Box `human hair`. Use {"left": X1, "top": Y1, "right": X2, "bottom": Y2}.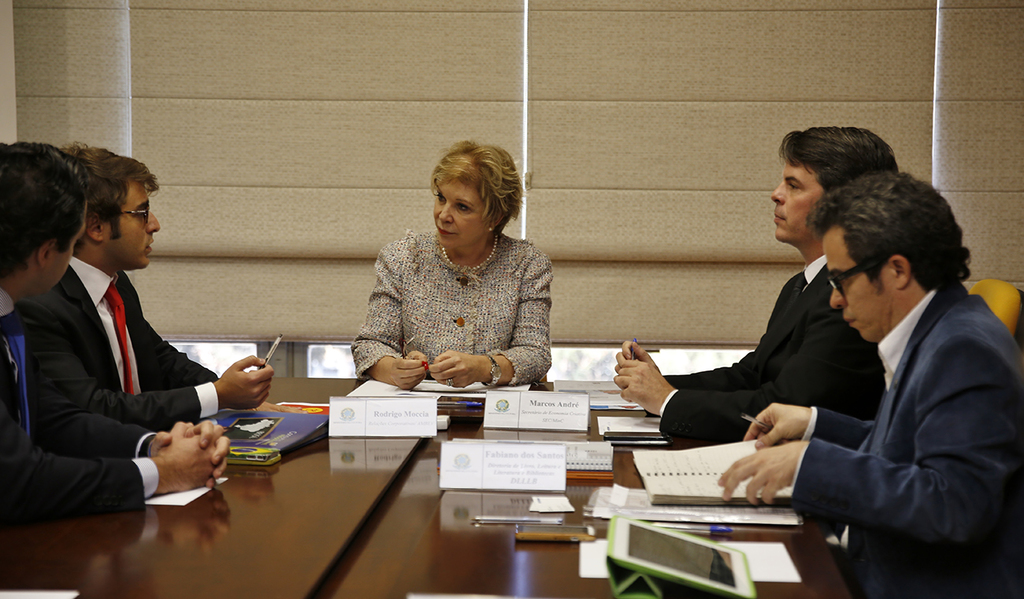
{"left": 69, "top": 143, "right": 161, "bottom": 259}.
